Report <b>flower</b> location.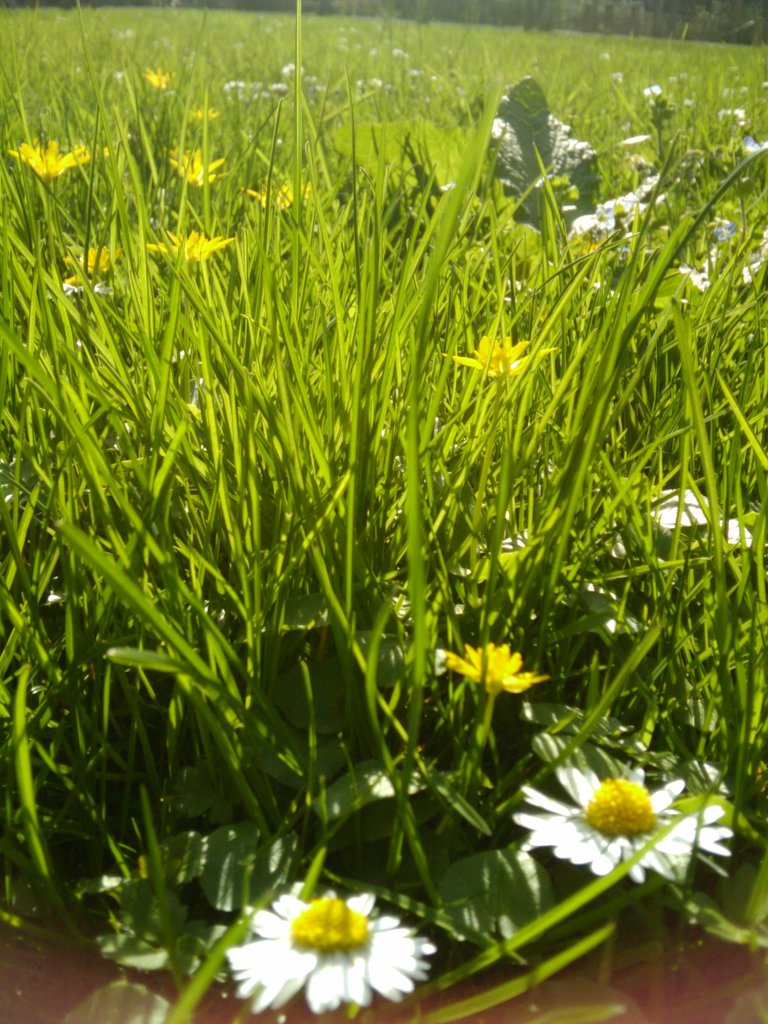
Report: [left=238, top=180, right=314, bottom=216].
